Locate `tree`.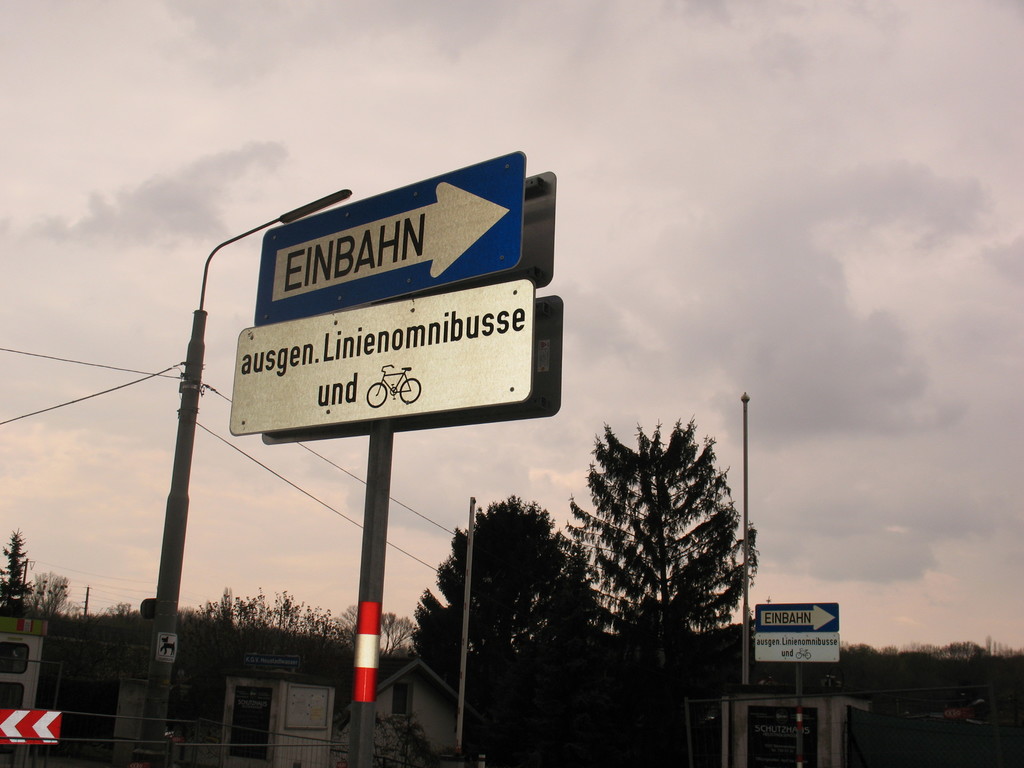
Bounding box: pyautogui.locateOnScreen(408, 492, 599, 767).
